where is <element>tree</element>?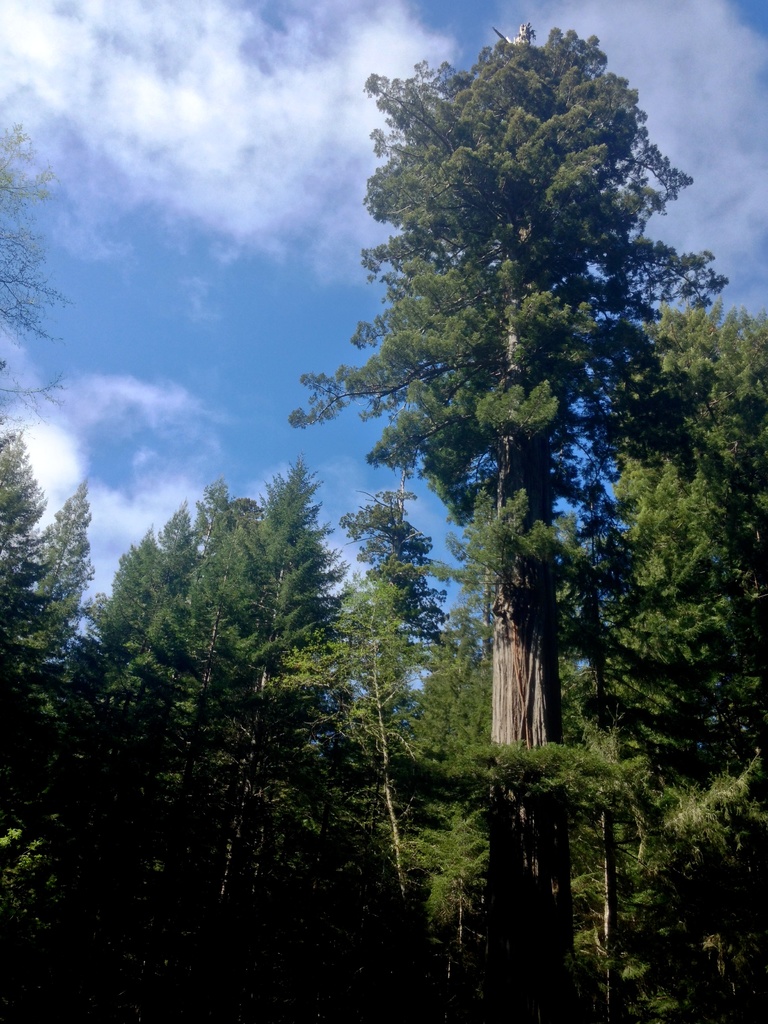
(left=289, top=6, right=730, bottom=1023).
